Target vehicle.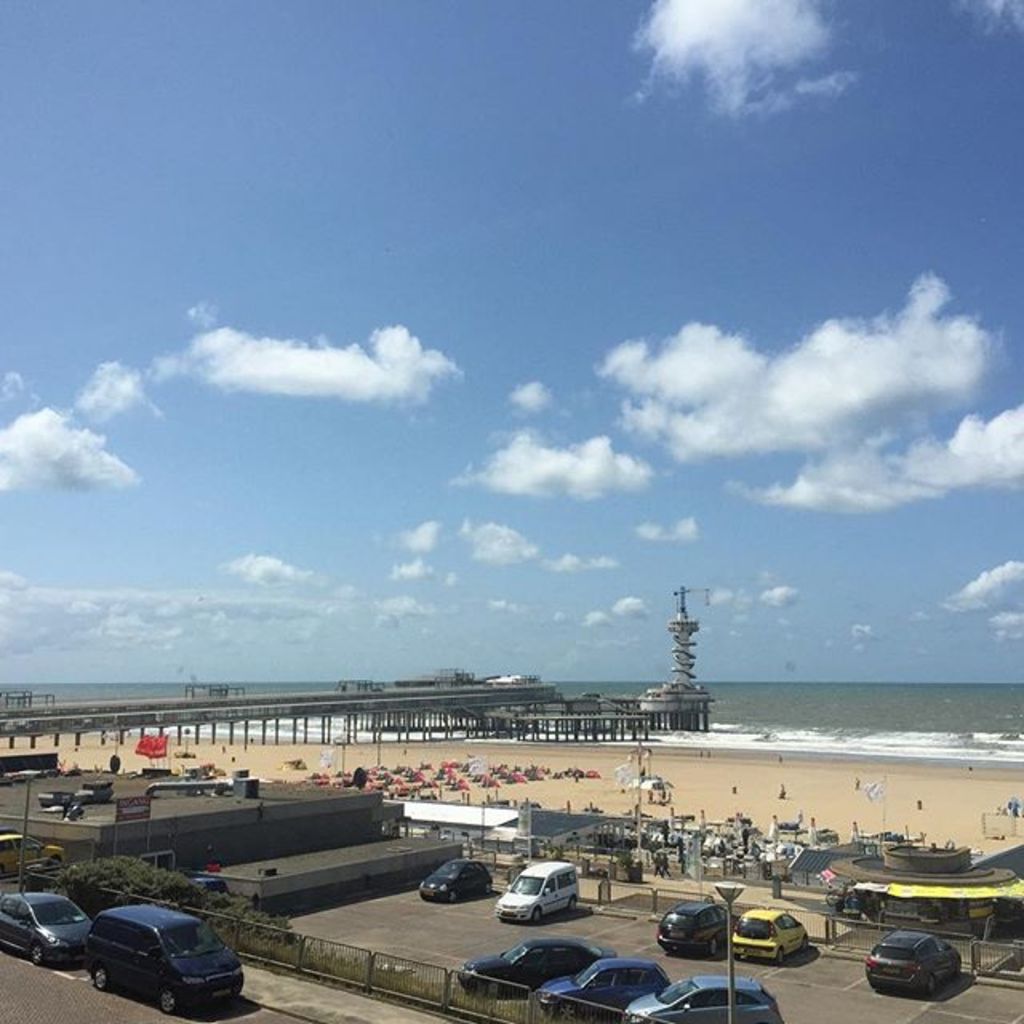
Target region: x1=526 y1=952 x2=667 y2=1013.
